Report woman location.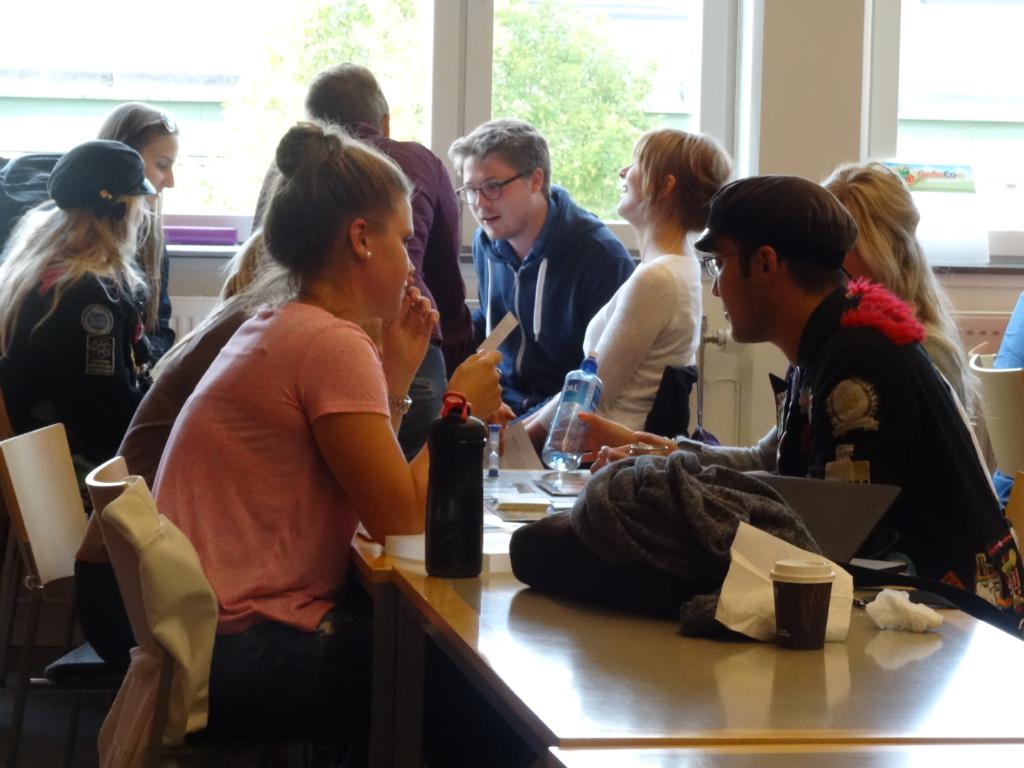
Report: 153, 132, 443, 681.
